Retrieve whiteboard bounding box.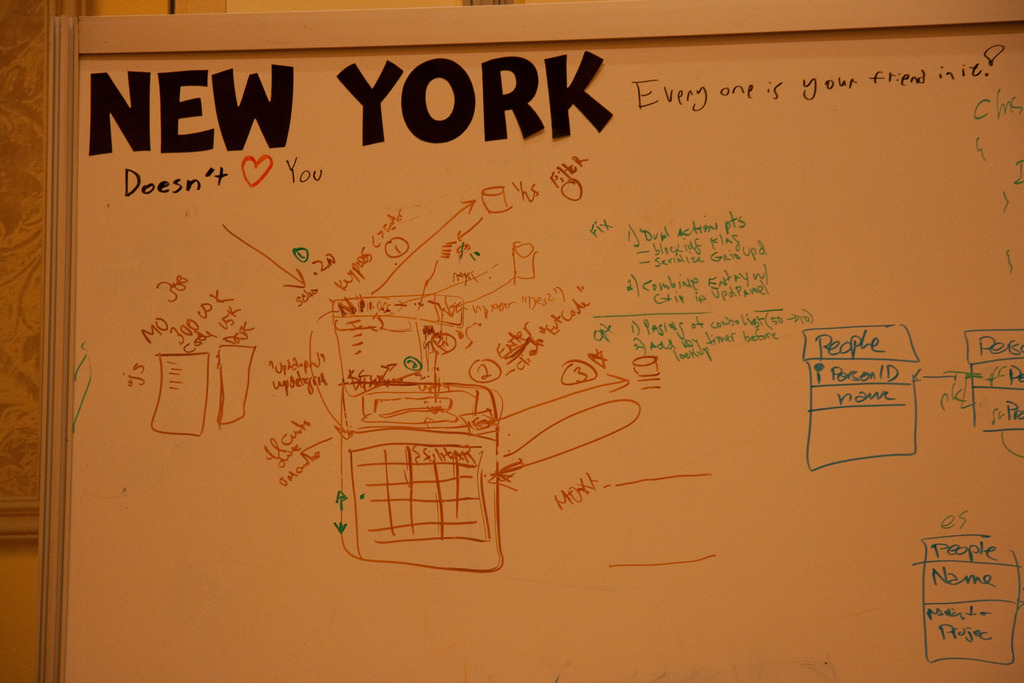
Bounding box: {"left": 40, "top": 15, "right": 1023, "bottom": 682}.
